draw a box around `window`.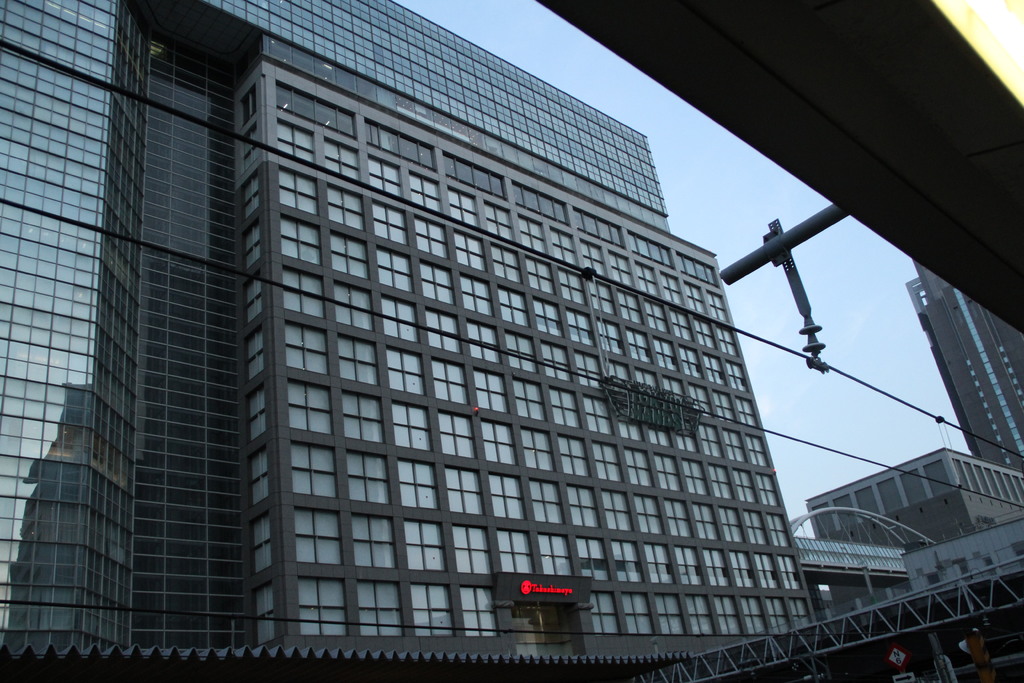
[x1=560, y1=274, x2=588, y2=311].
